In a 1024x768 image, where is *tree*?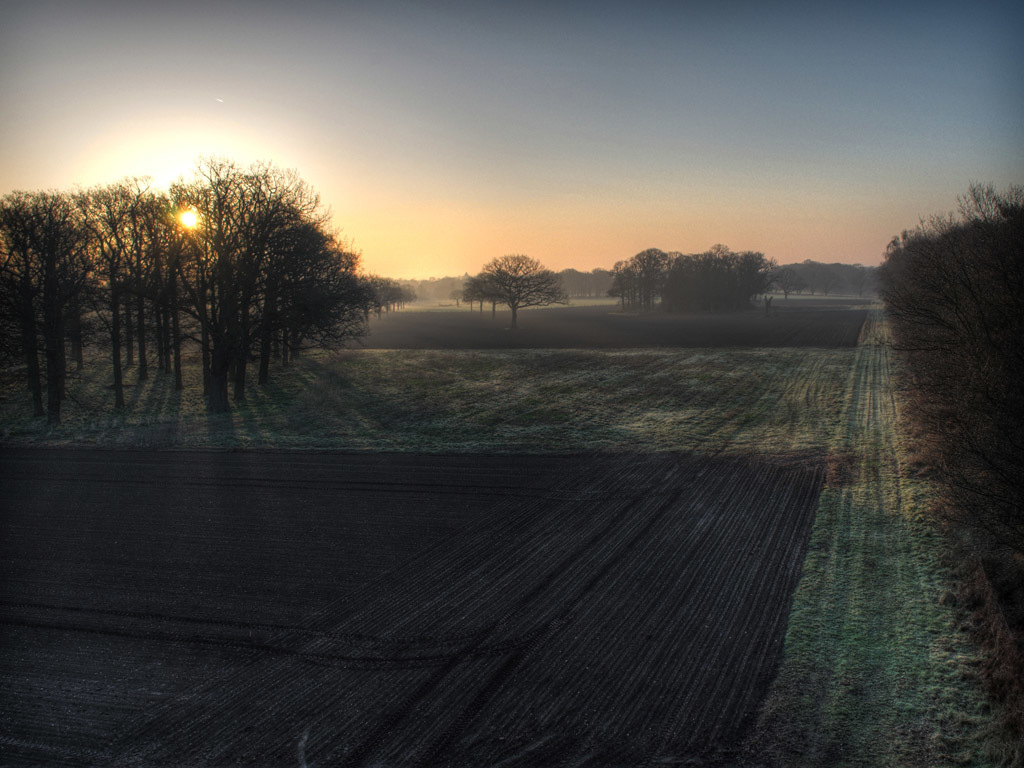
left=448, top=249, right=569, bottom=330.
